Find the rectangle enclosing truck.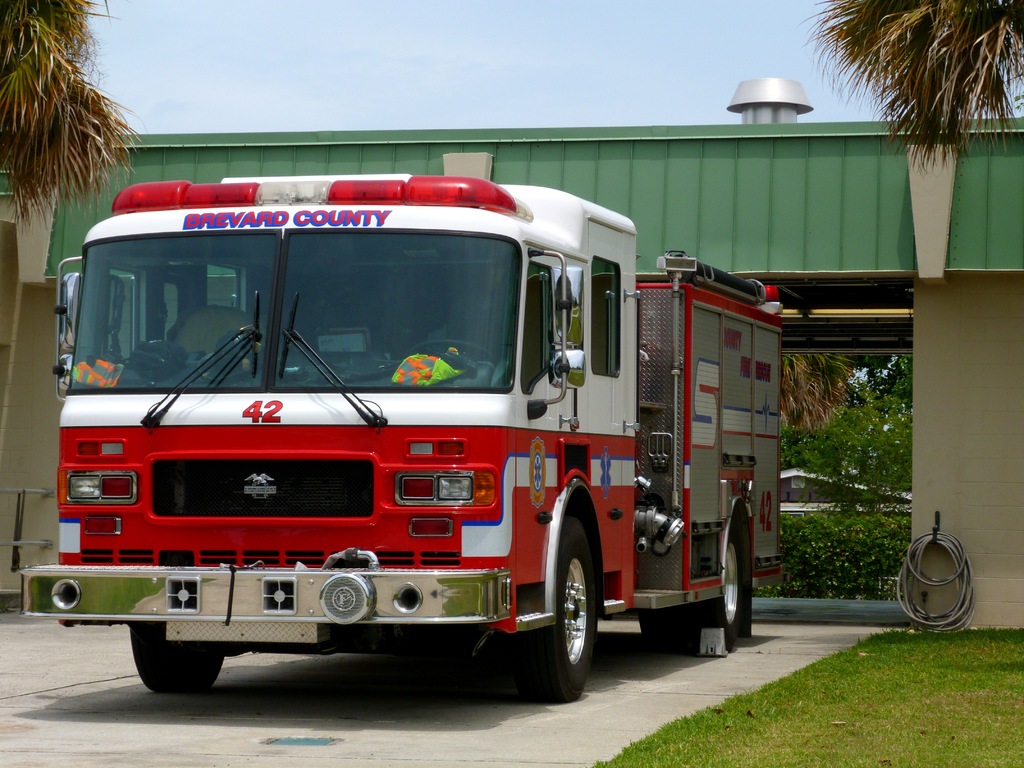
box(36, 163, 815, 702).
